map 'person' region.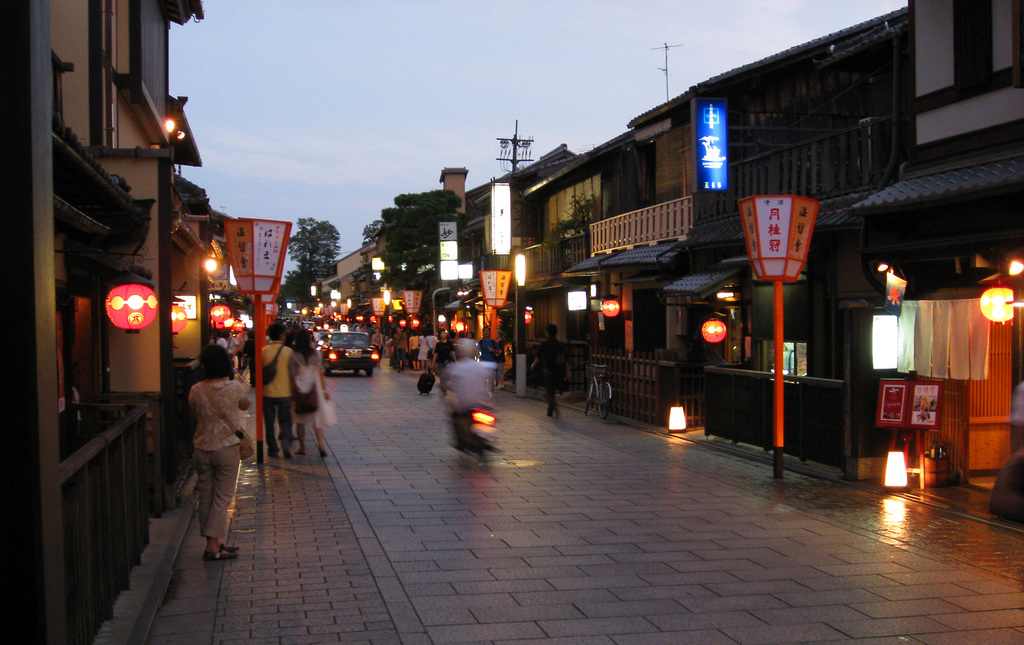
Mapped to left=180, top=335, right=270, bottom=552.
